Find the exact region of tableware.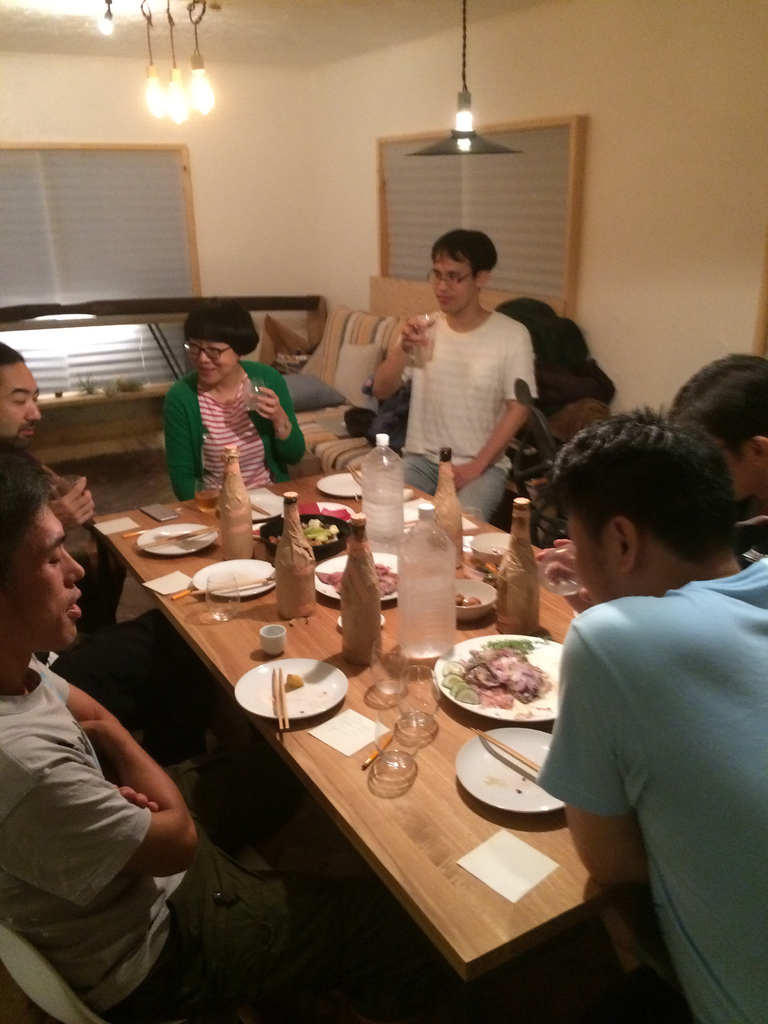
Exact region: x1=451 y1=725 x2=563 y2=818.
